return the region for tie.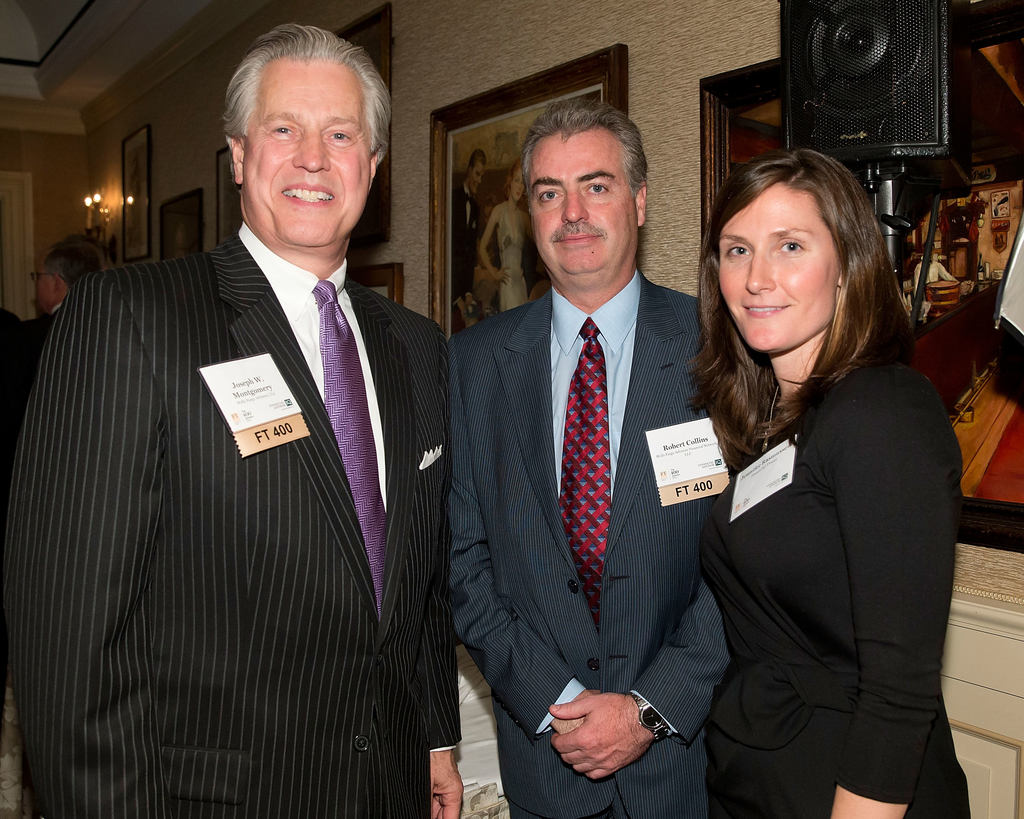
pyautogui.locateOnScreen(559, 317, 614, 629).
